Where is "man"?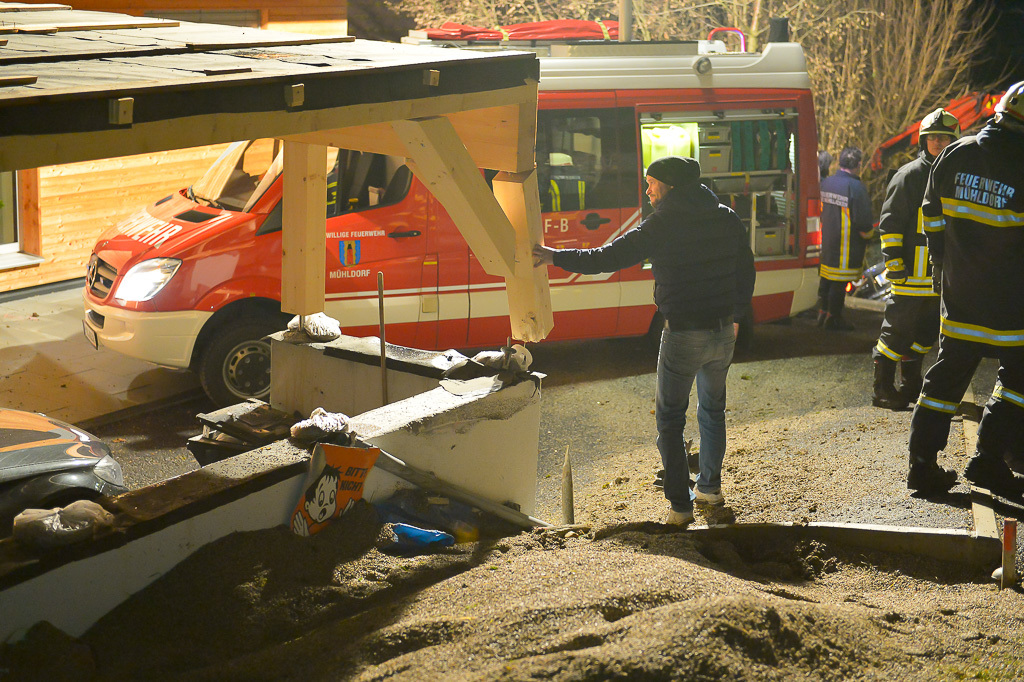
(601,134,765,530).
